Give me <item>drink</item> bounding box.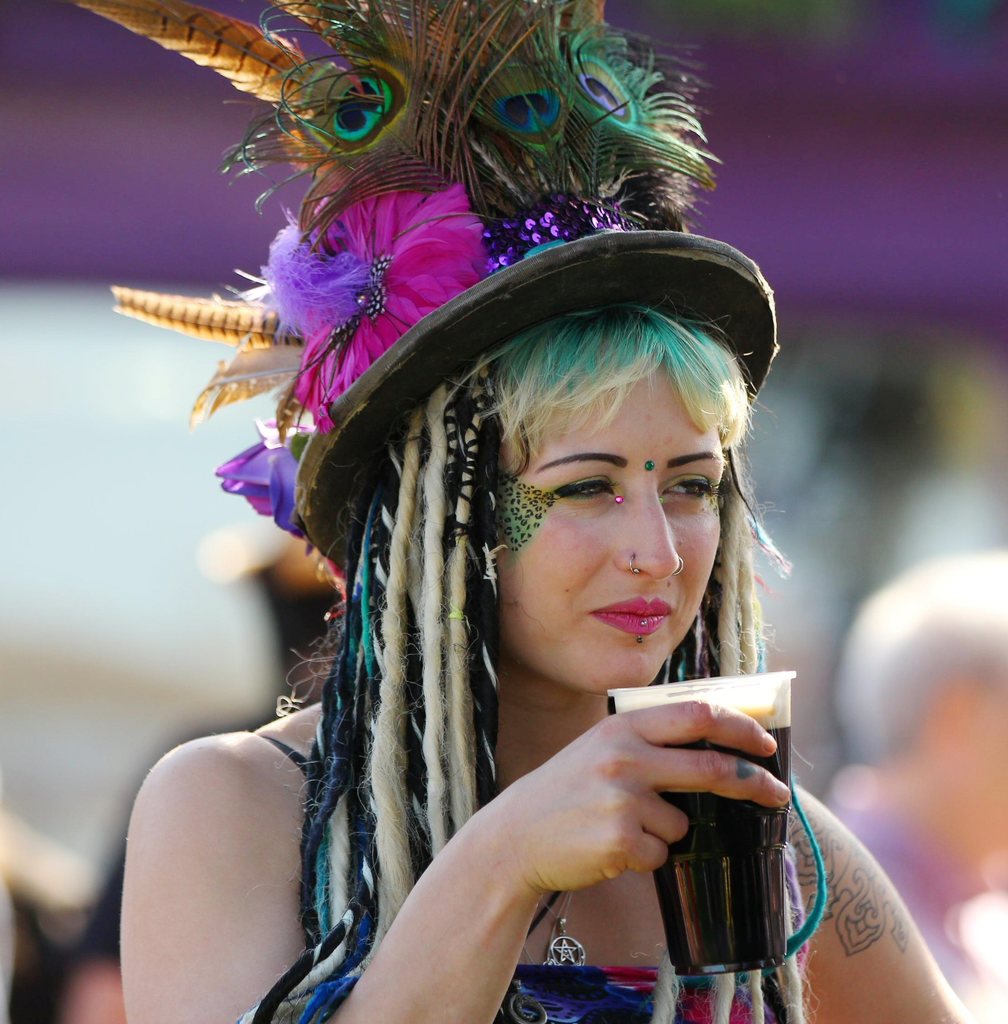
<box>644,727,791,979</box>.
